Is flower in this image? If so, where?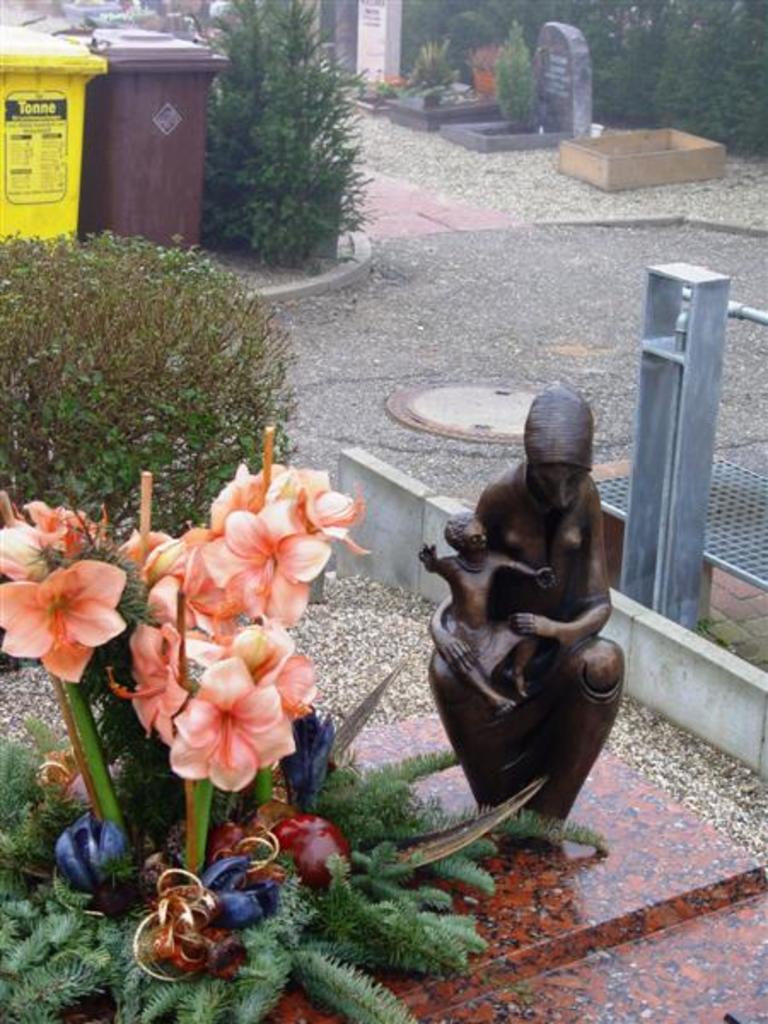
Yes, at {"x1": 0, "y1": 481, "x2": 90, "y2": 561}.
